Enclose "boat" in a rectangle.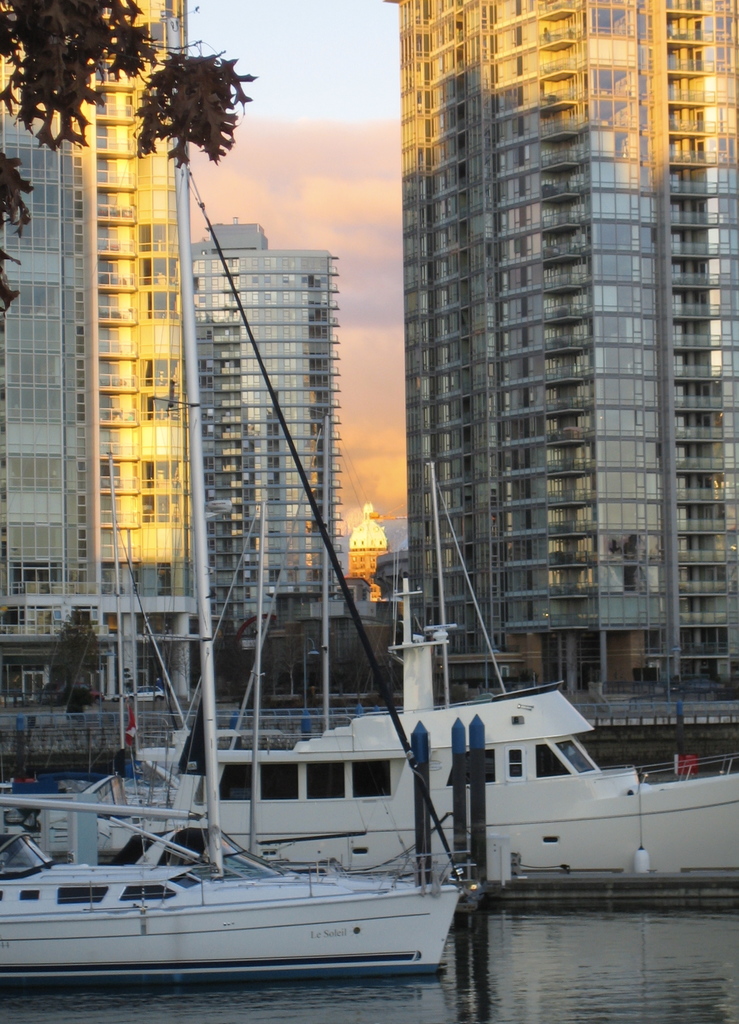
99:456:738:879.
